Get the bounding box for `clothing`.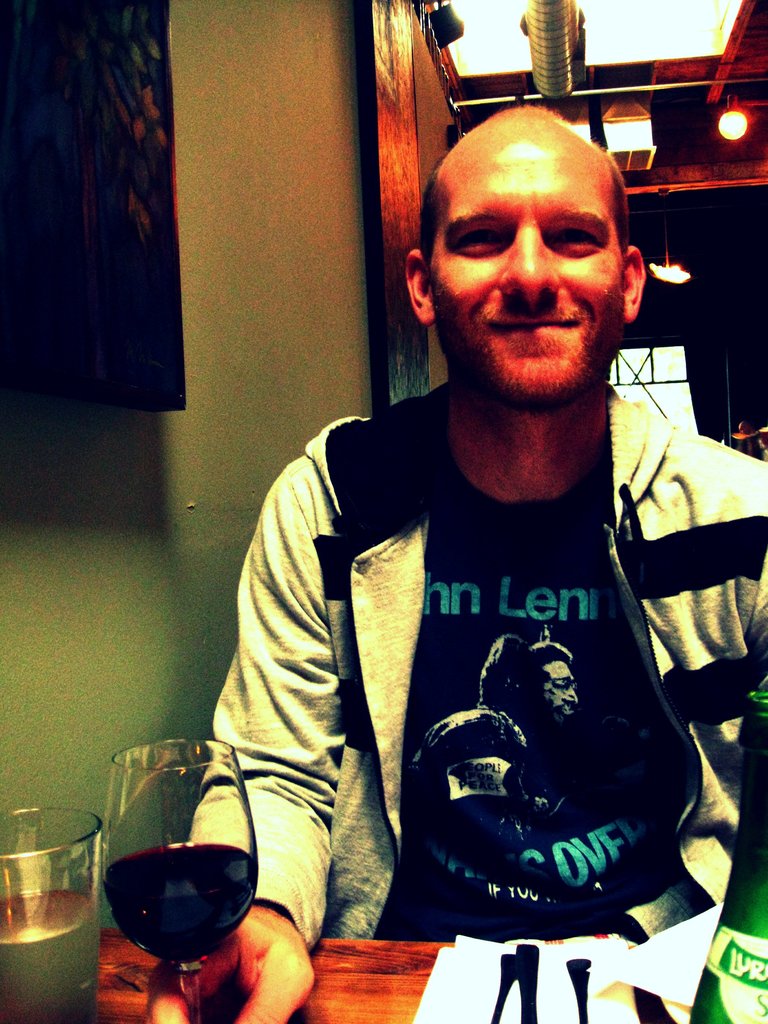
[x1=201, y1=381, x2=767, y2=961].
